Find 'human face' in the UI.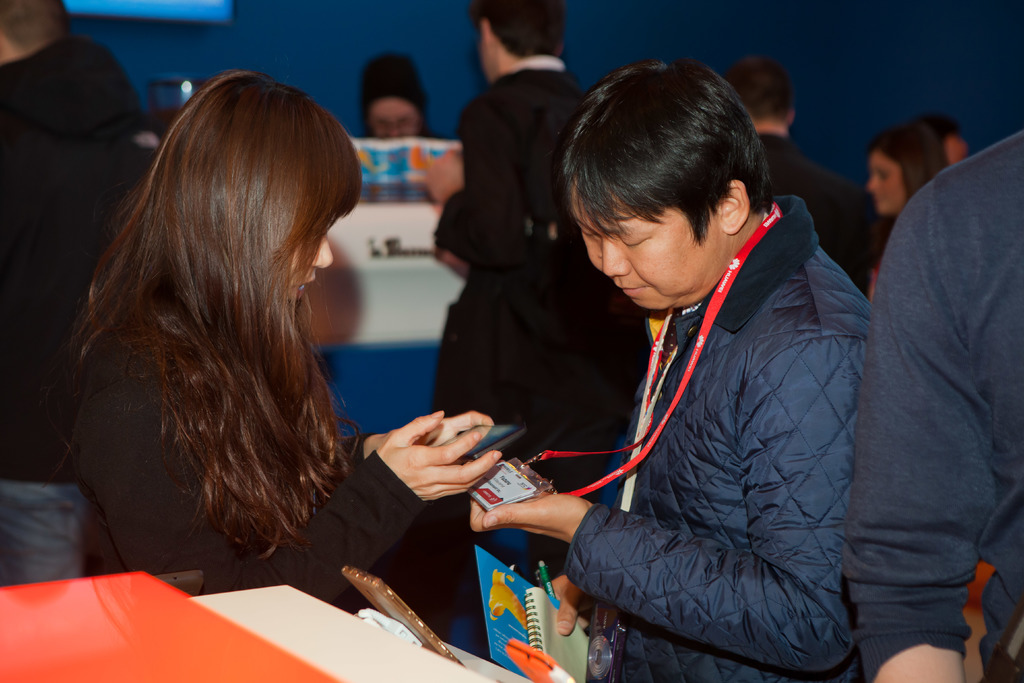
UI element at BBox(869, 151, 903, 214).
